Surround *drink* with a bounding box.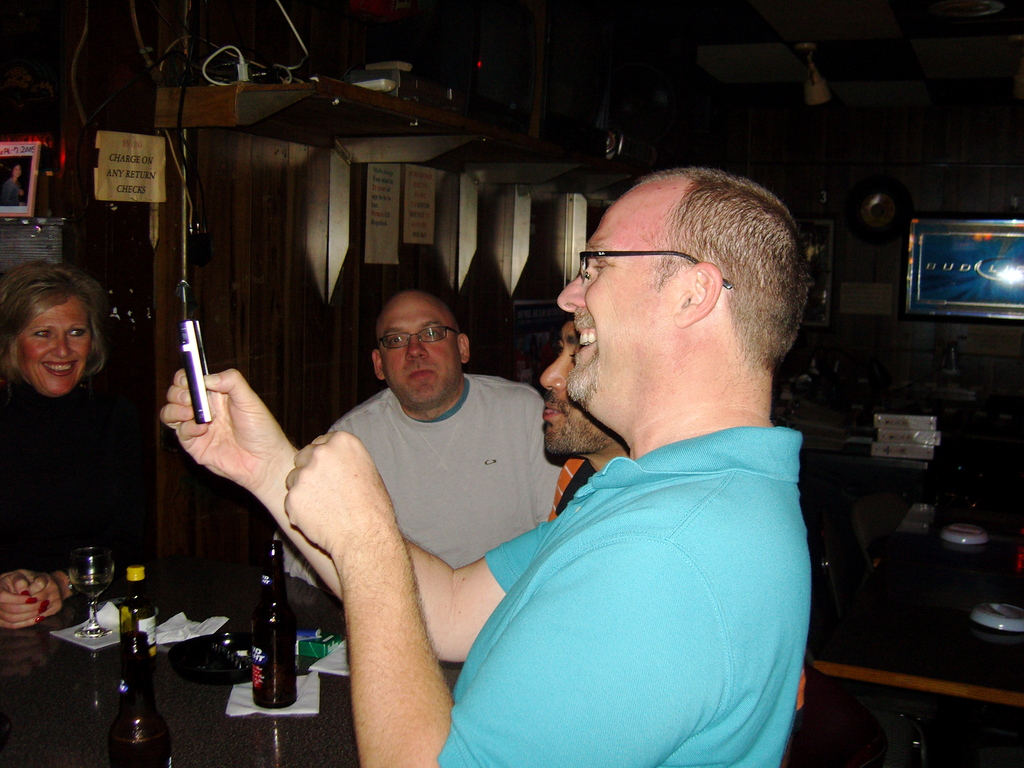
box=[72, 577, 106, 591].
